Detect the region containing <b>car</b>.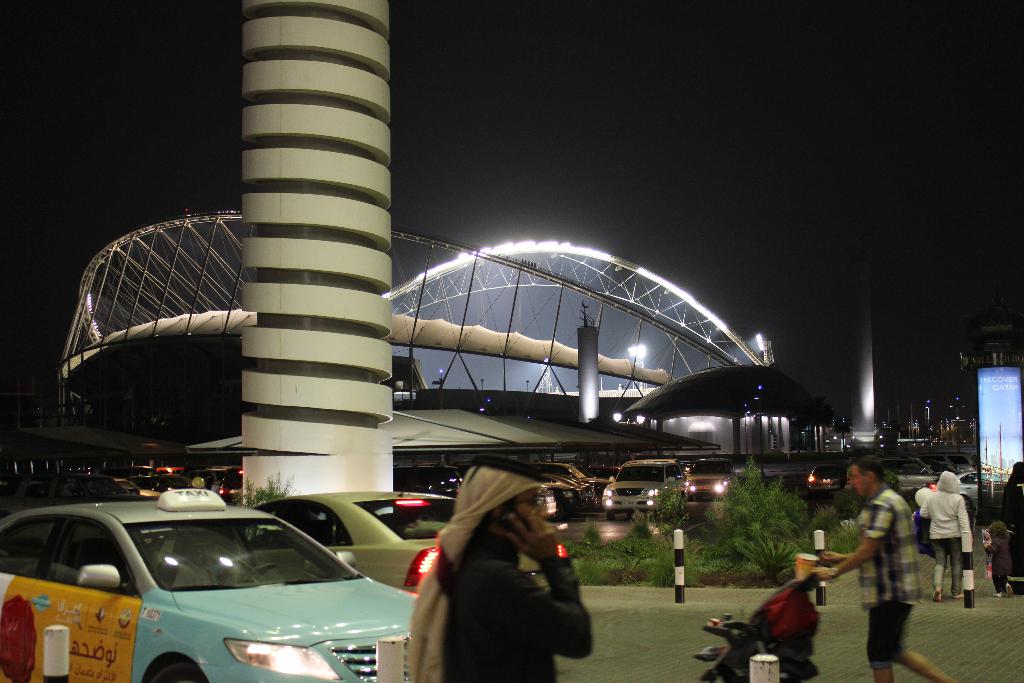
l=601, t=463, r=685, b=519.
